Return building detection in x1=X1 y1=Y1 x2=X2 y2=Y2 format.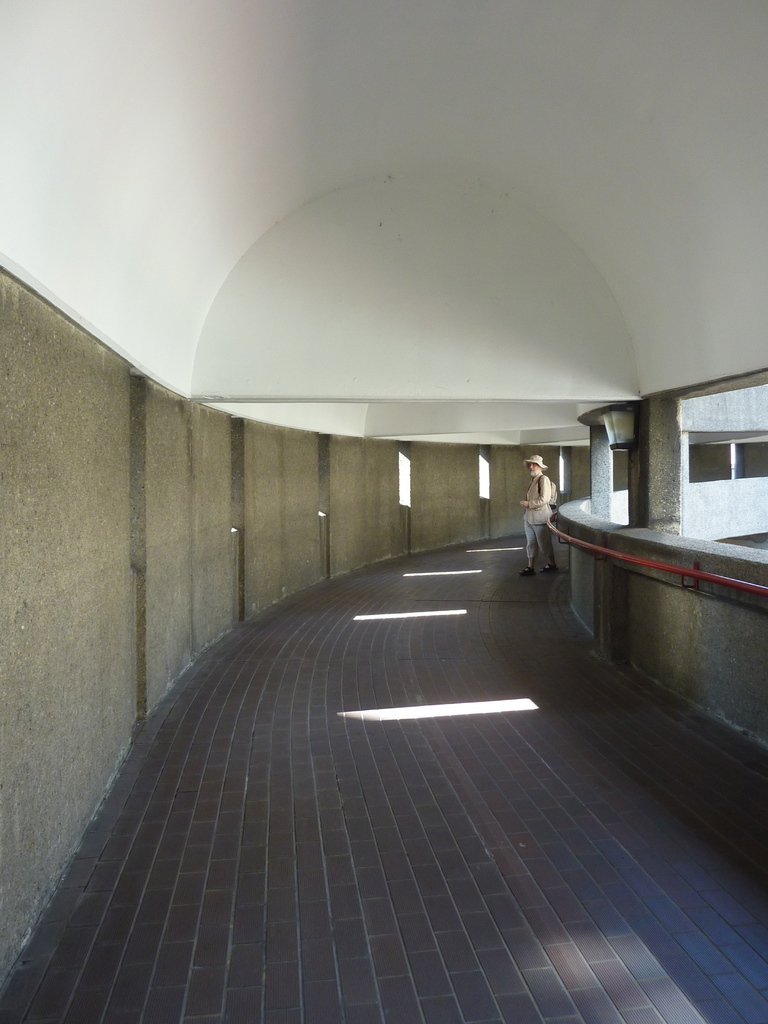
x1=0 y1=0 x2=767 y2=1020.
